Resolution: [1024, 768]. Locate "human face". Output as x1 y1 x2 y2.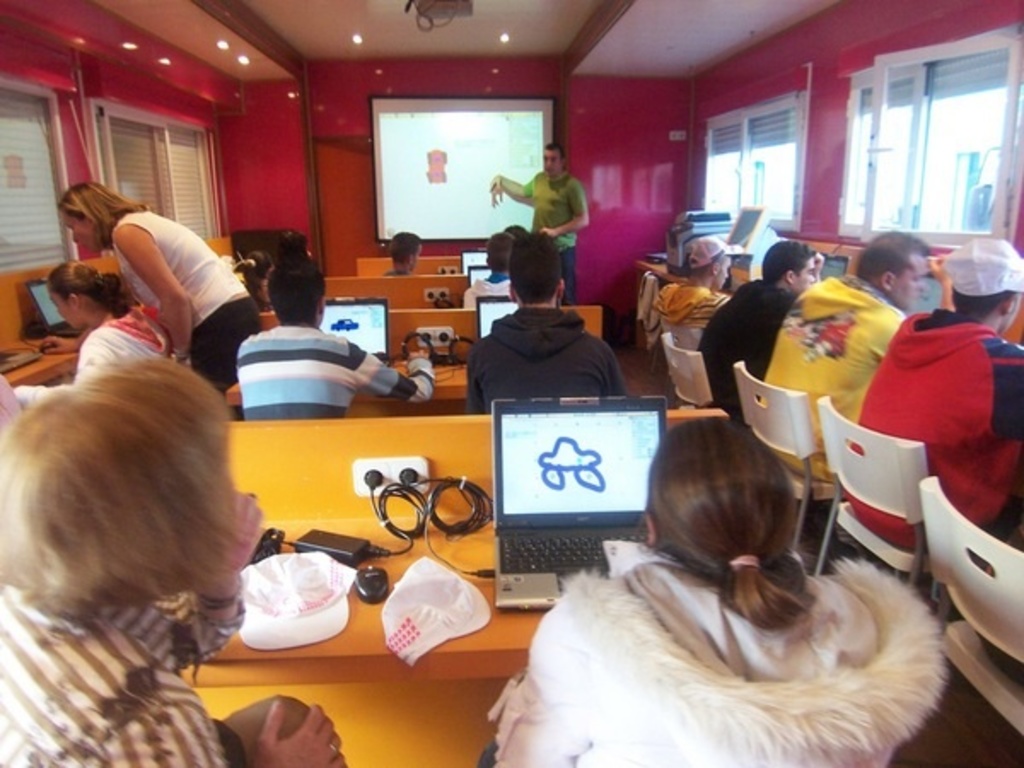
65 213 96 244.
